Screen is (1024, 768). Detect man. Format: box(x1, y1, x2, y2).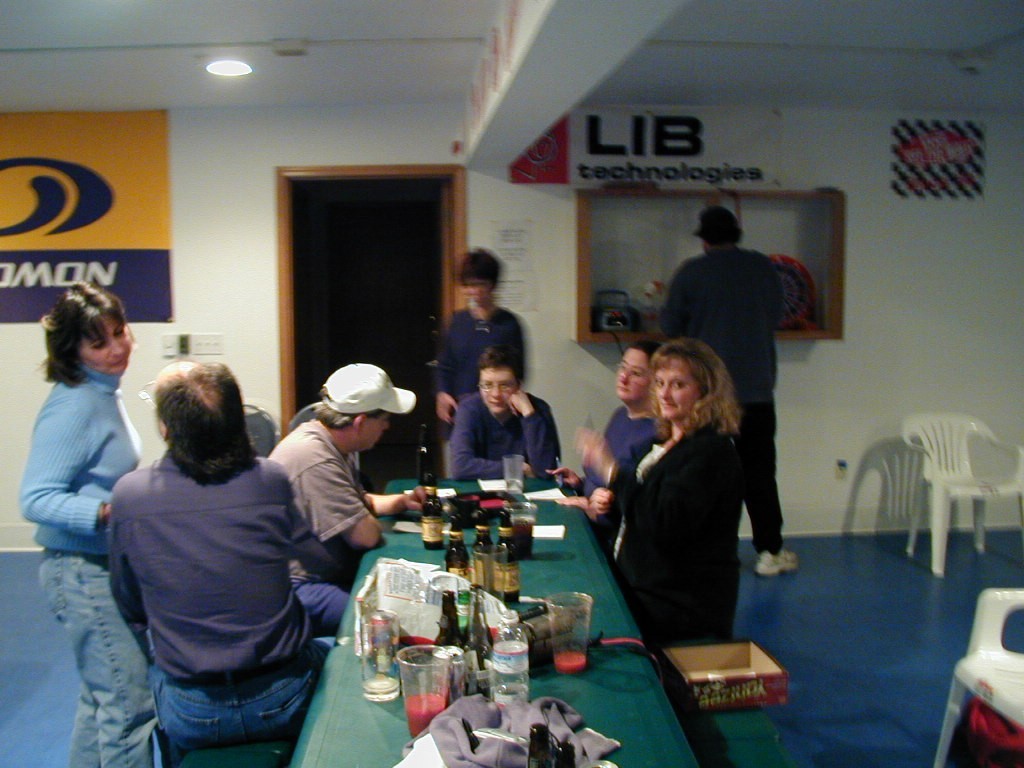
box(660, 207, 796, 577).
